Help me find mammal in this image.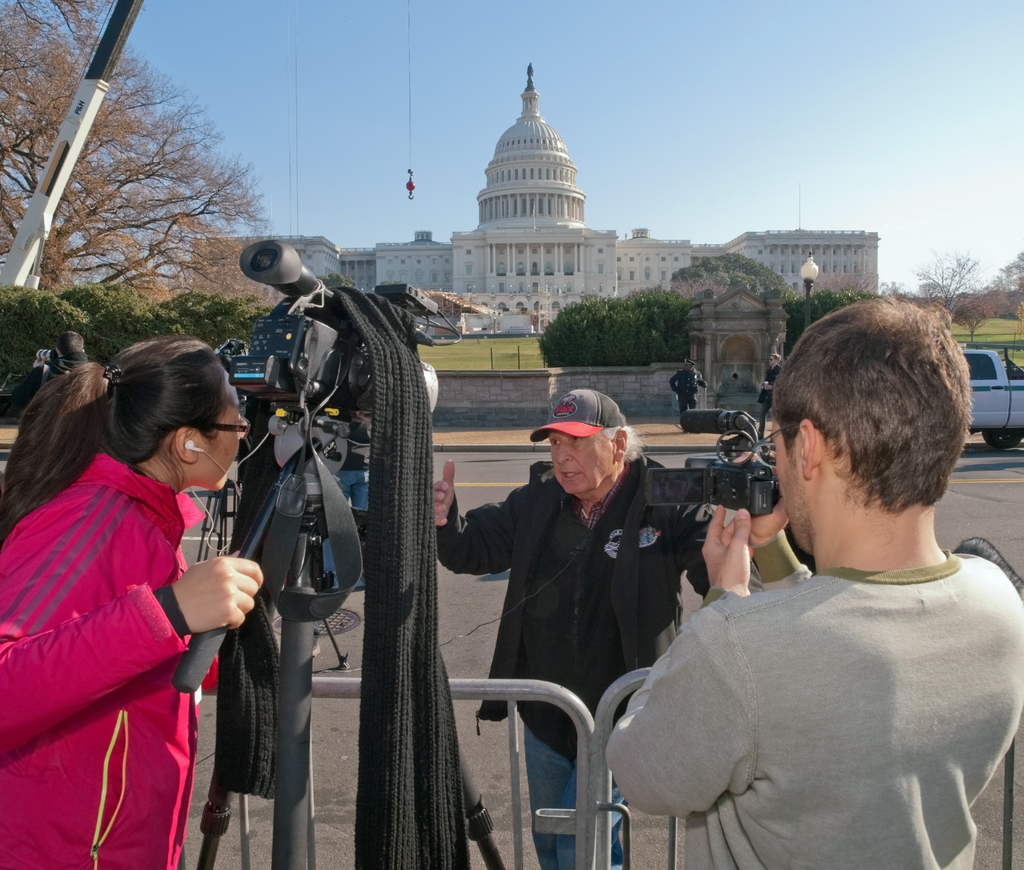
Found it: <bbox>7, 330, 91, 418</bbox>.
